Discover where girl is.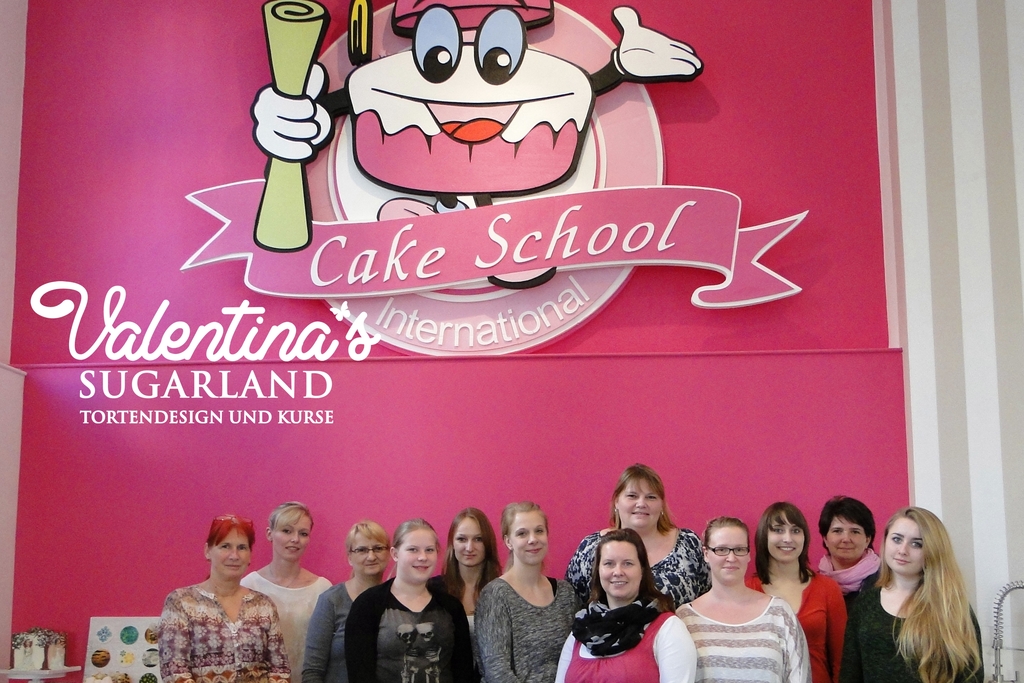
Discovered at select_region(472, 500, 577, 682).
